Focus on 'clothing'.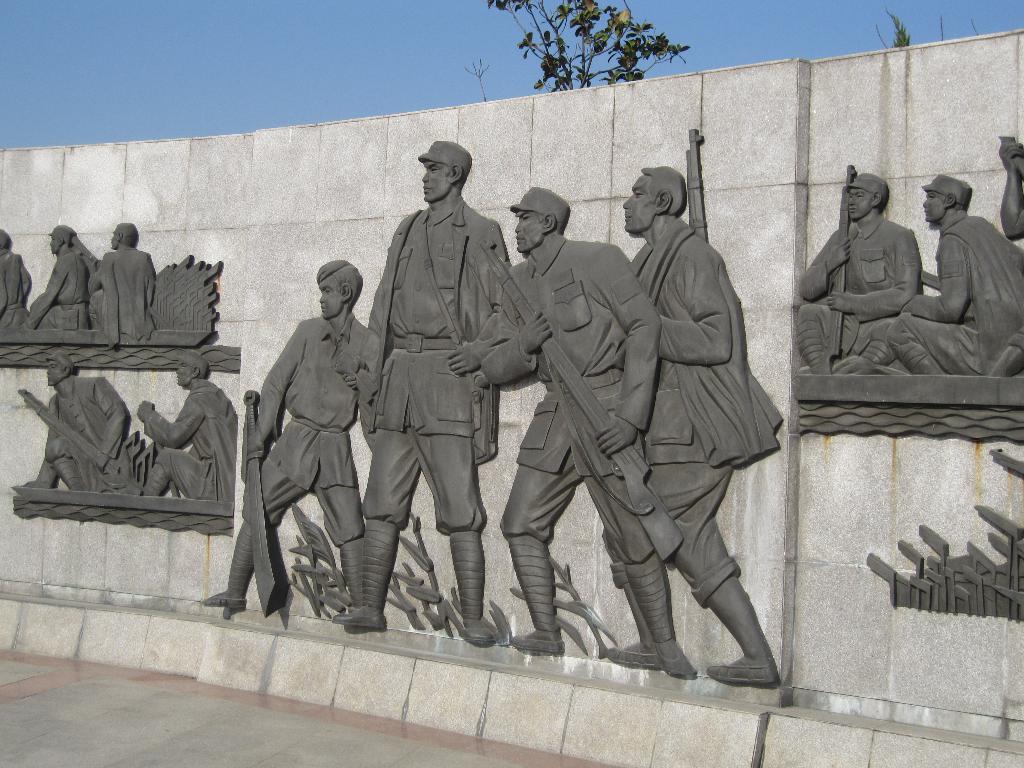
Focused at detection(360, 199, 513, 532).
